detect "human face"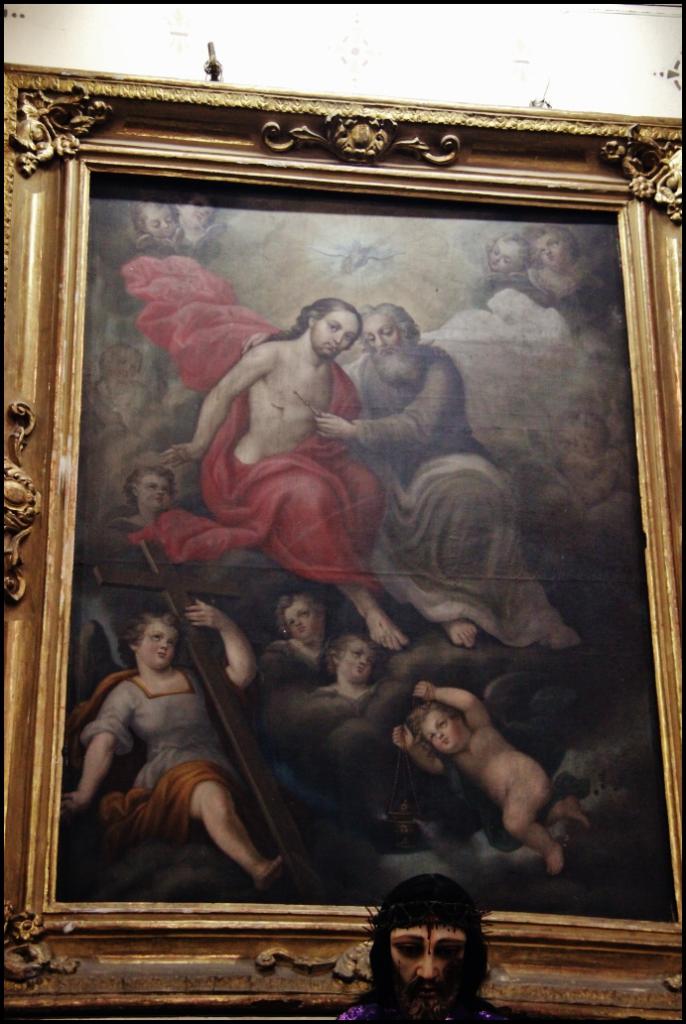
crop(282, 606, 319, 654)
